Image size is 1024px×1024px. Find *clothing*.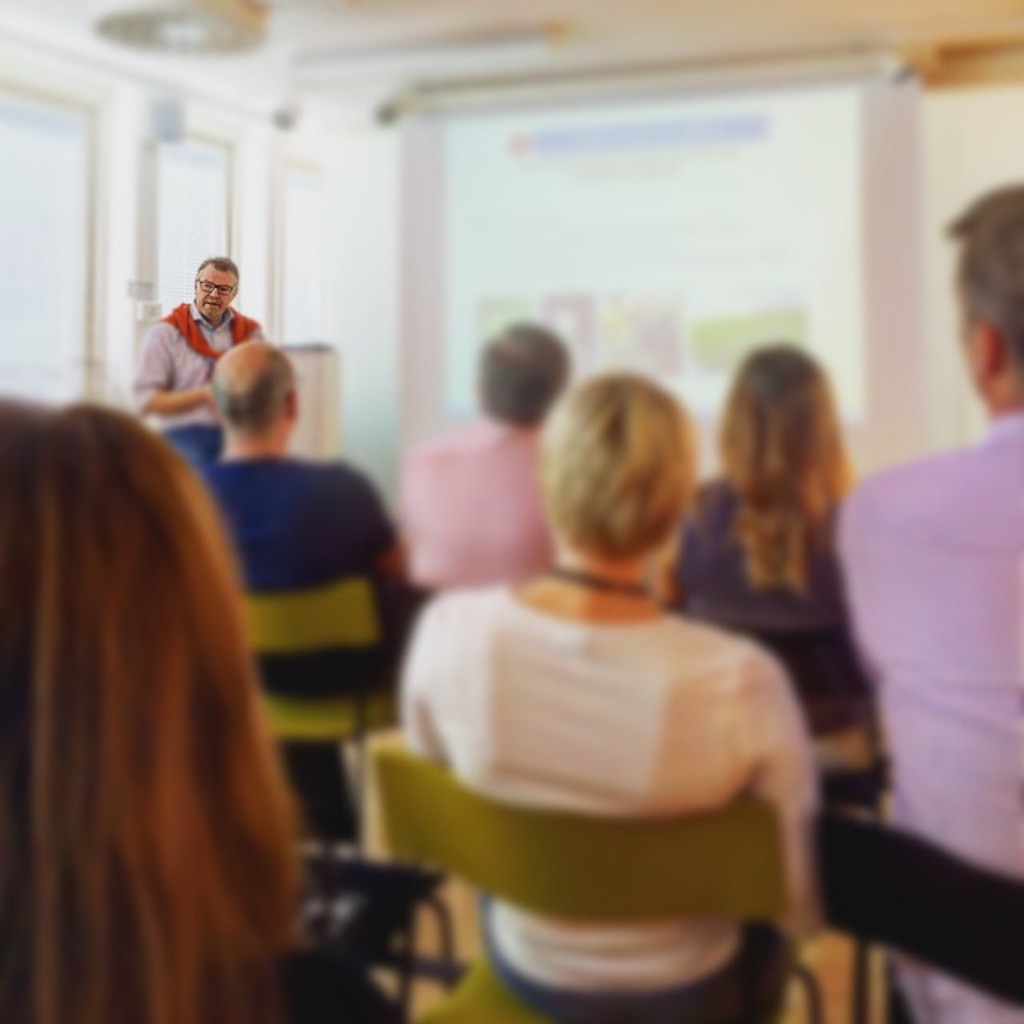
<box>387,426,552,597</box>.
